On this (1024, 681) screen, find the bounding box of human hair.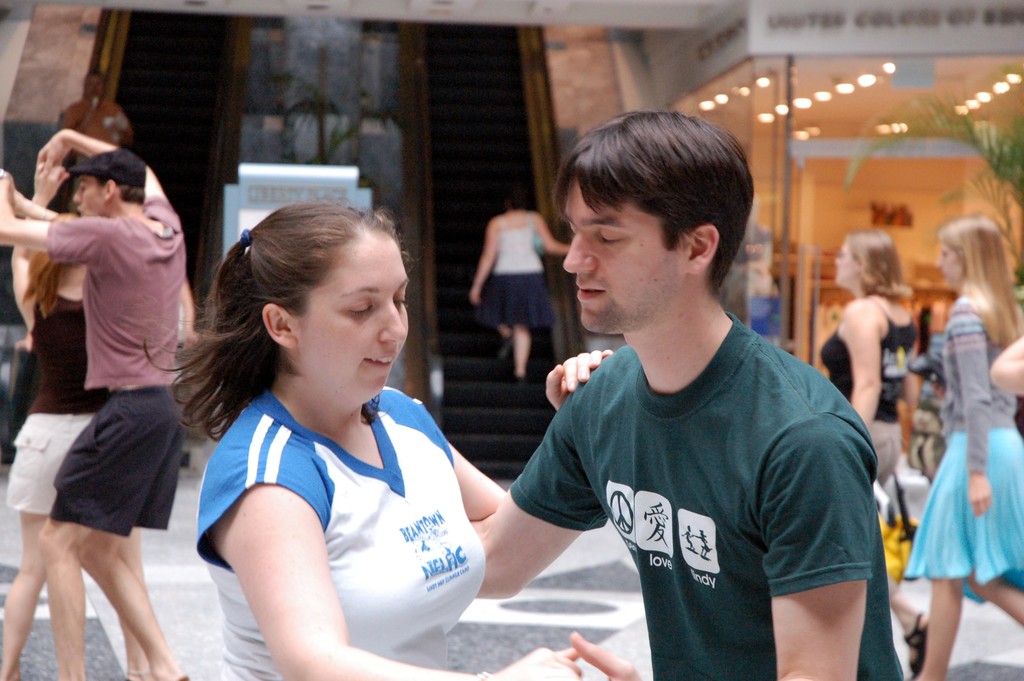
Bounding box: [141,198,409,441].
